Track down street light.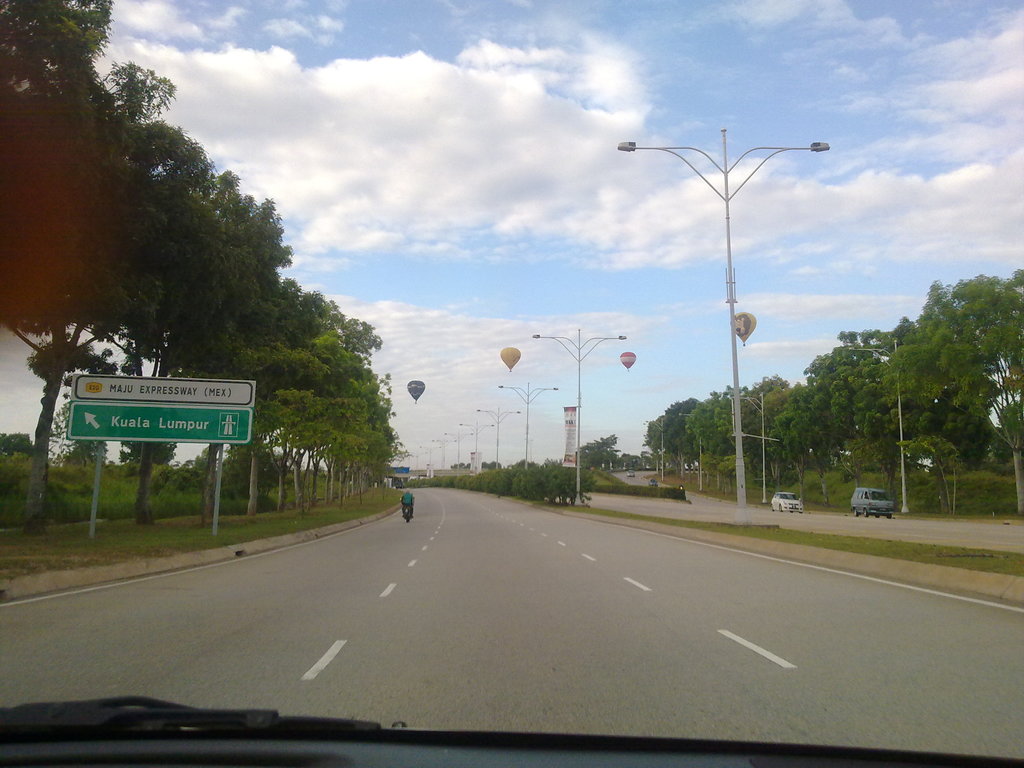
Tracked to bbox=[644, 415, 669, 483].
